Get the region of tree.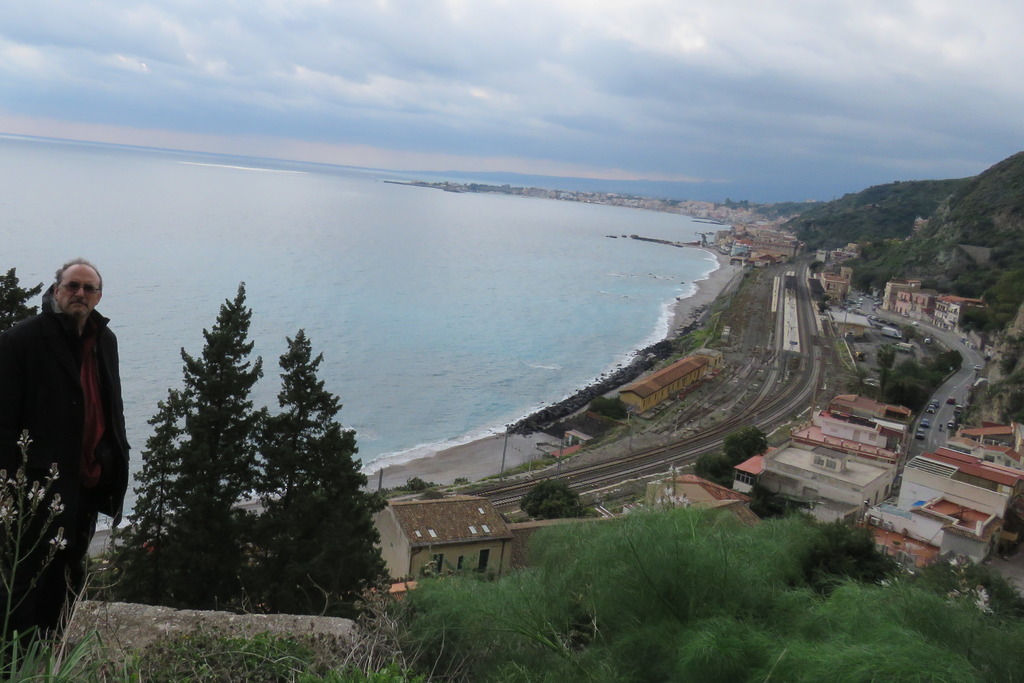
Rect(236, 330, 401, 618).
